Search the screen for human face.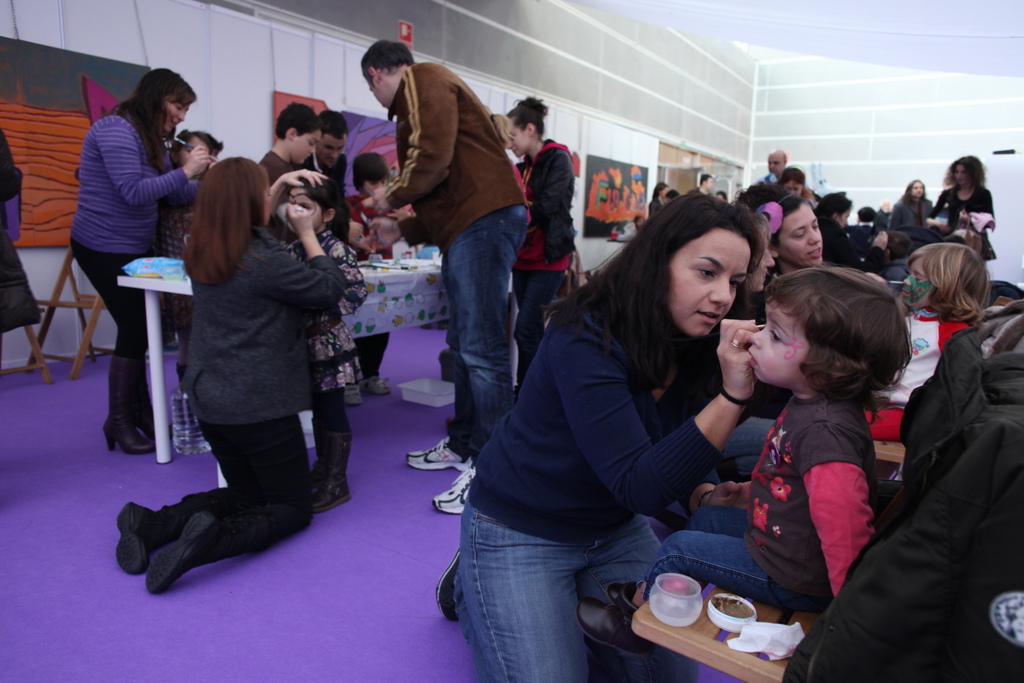
Found at detection(669, 233, 756, 330).
